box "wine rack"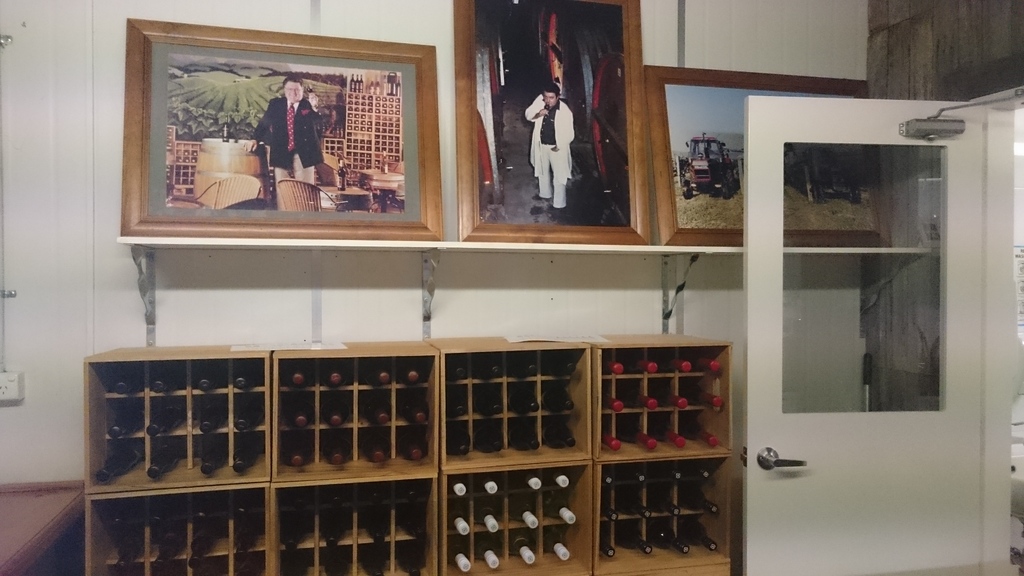
box=[590, 330, 734, 460]
